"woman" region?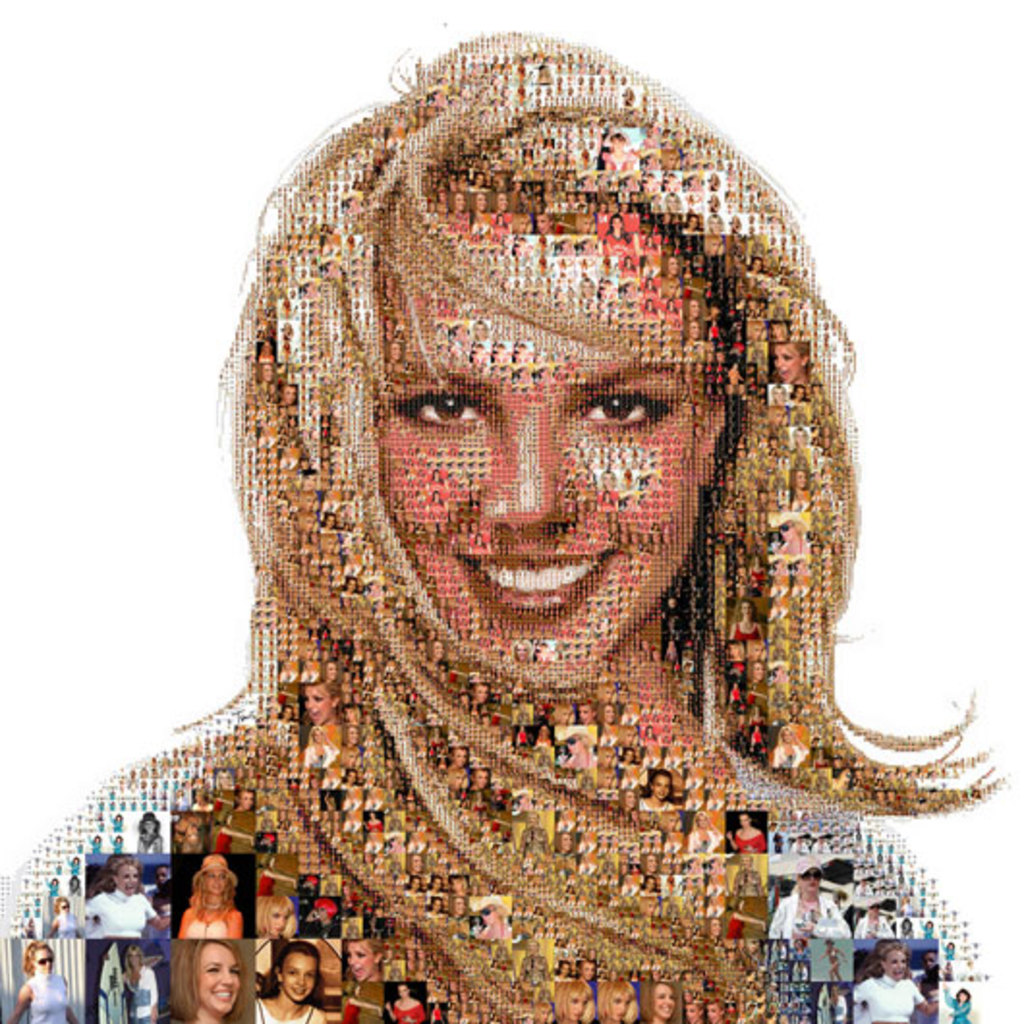
70, 852, 174, 949
